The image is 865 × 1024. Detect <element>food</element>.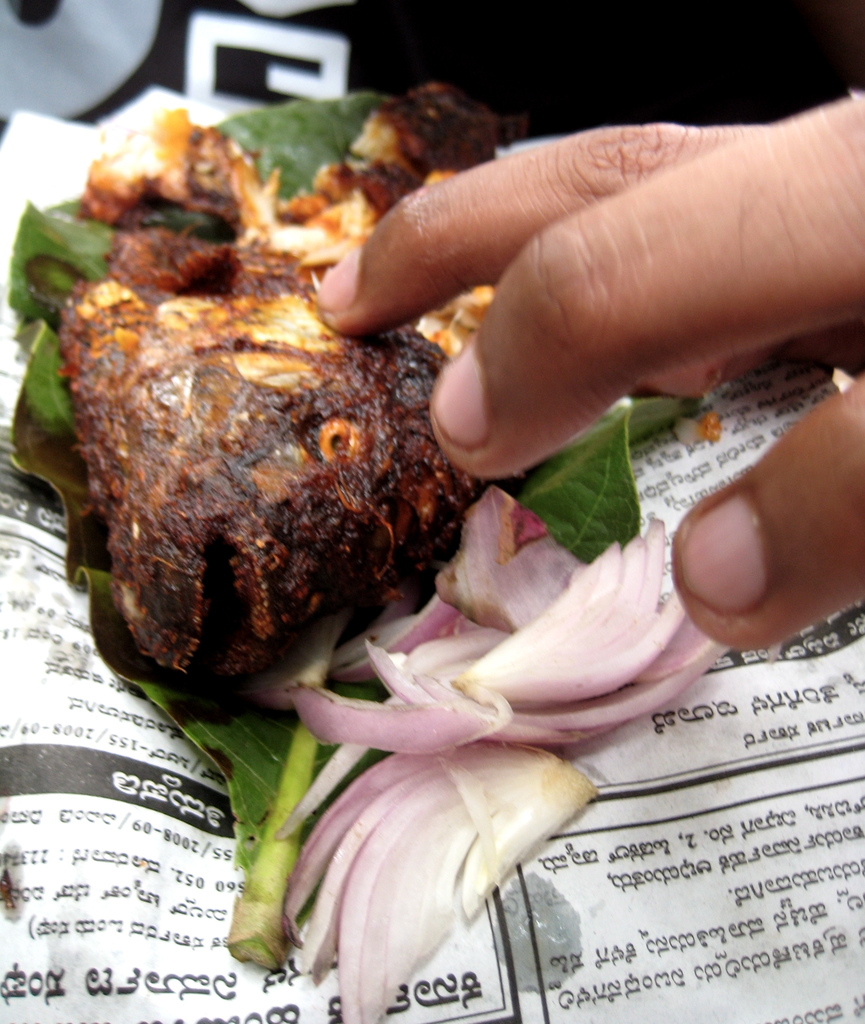
Detection: [x1=80, y1=111, x2=691, y2=808].
